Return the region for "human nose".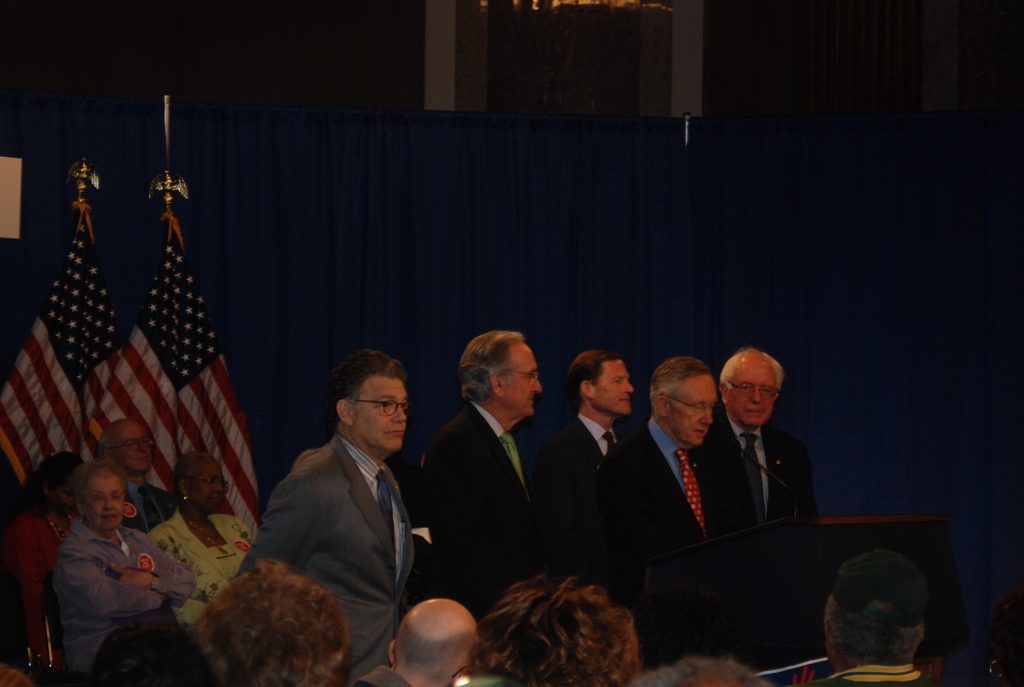
(x1=135, y1=439, x2=145, y2=455).
